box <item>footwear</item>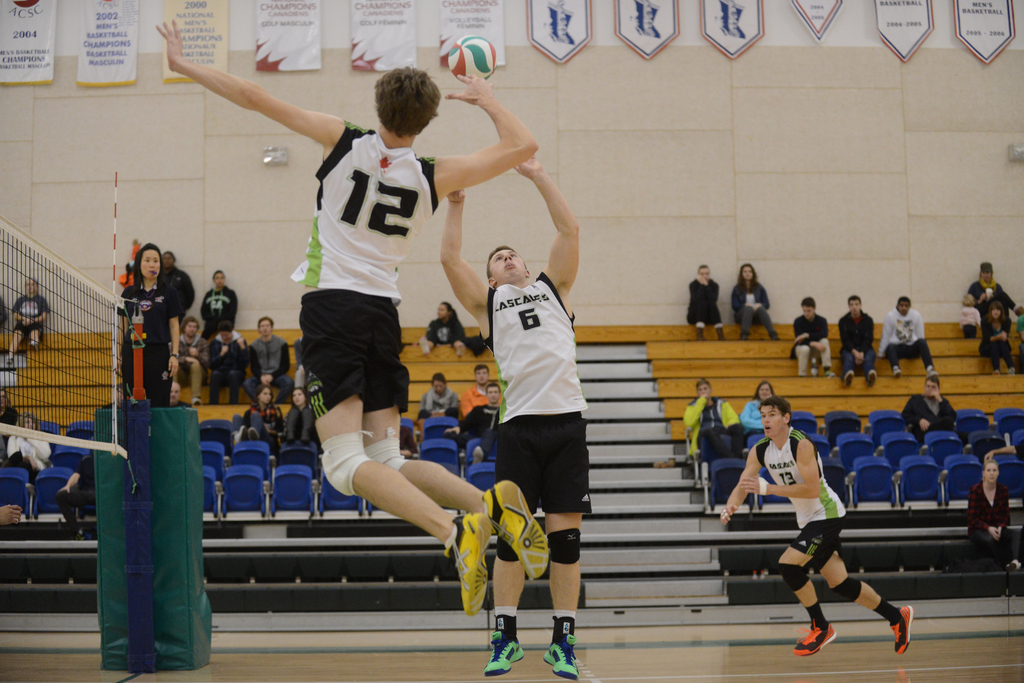
[x1=541, y1=632, x2=579, y2=680]
